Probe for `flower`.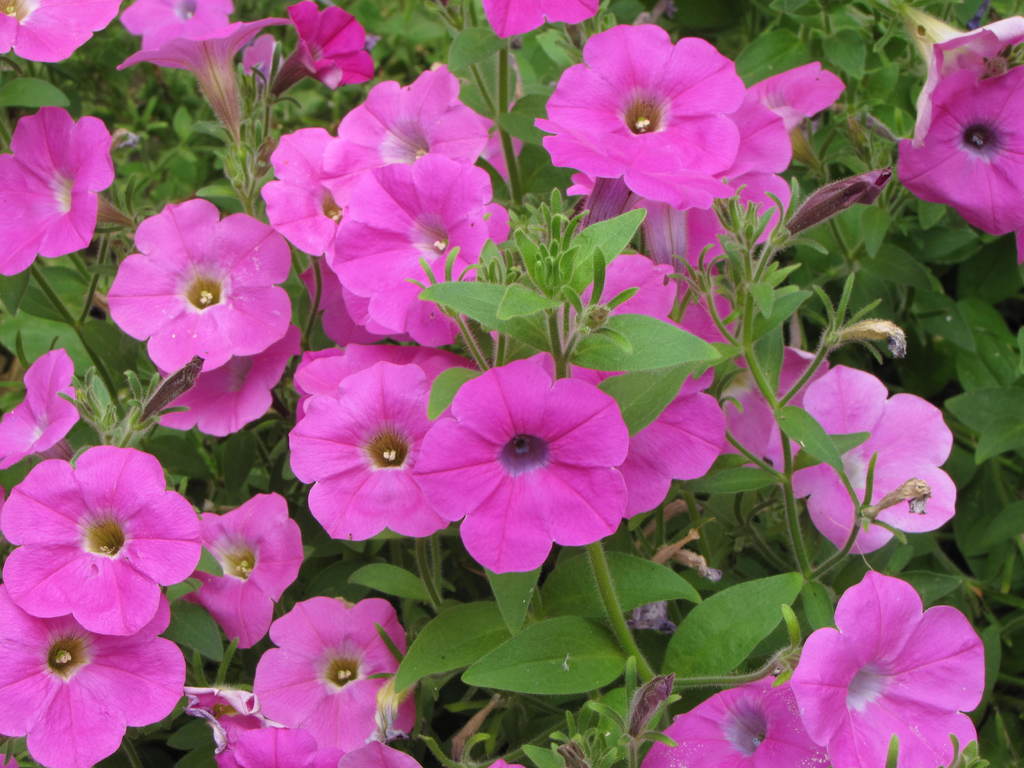
Probe result: box=[0, 585, 186, 767].
